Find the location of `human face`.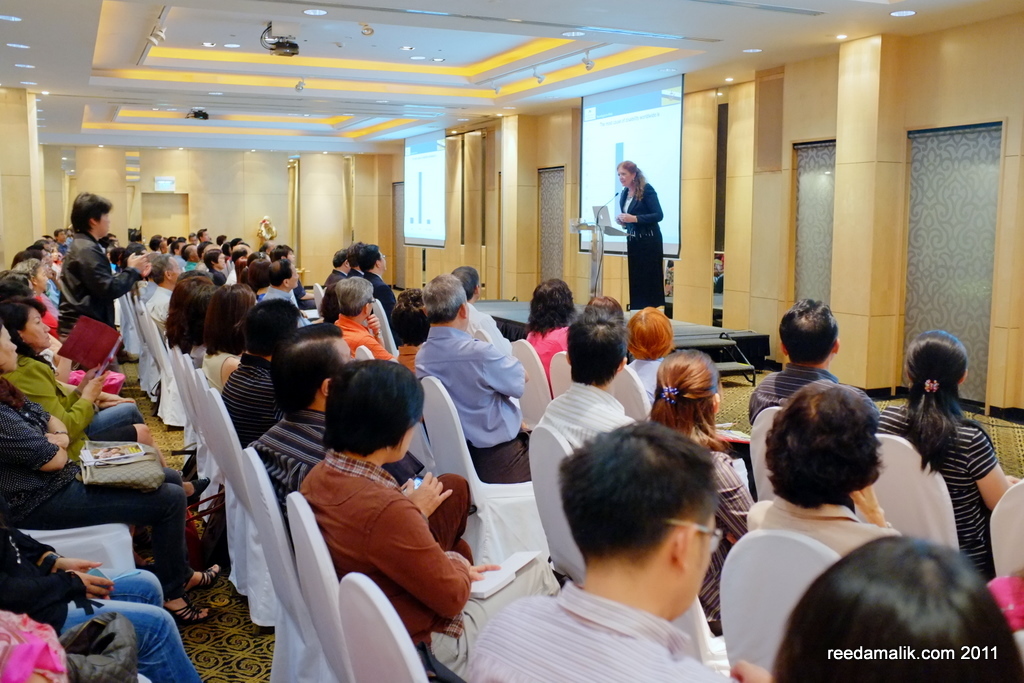
Location: bbox=(334, 338, 352, 359).
